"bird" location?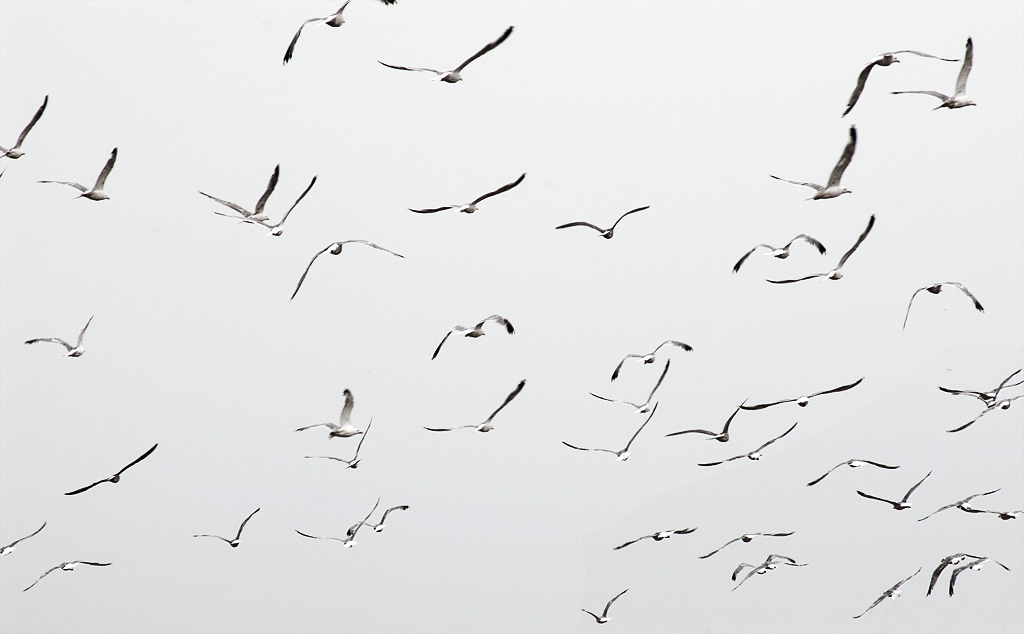
{"left": 578, "top": 588, "right": 626, "bottom": 629}
